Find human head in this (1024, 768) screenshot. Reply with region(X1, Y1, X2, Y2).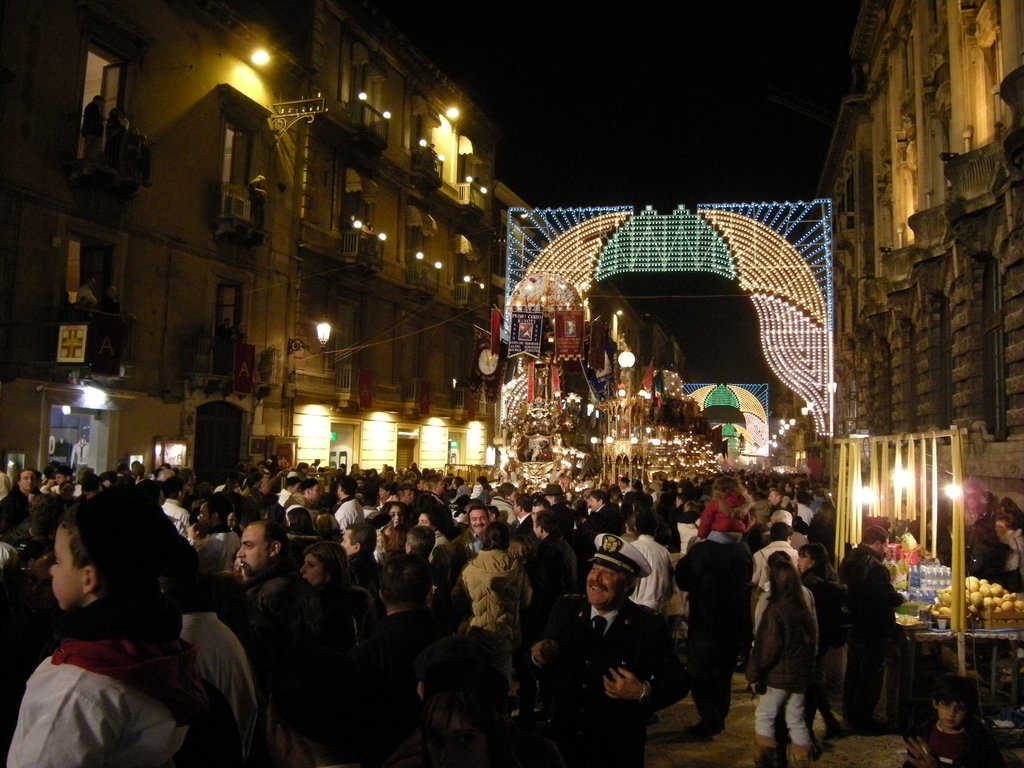
region(301, 477, 324, 502).
